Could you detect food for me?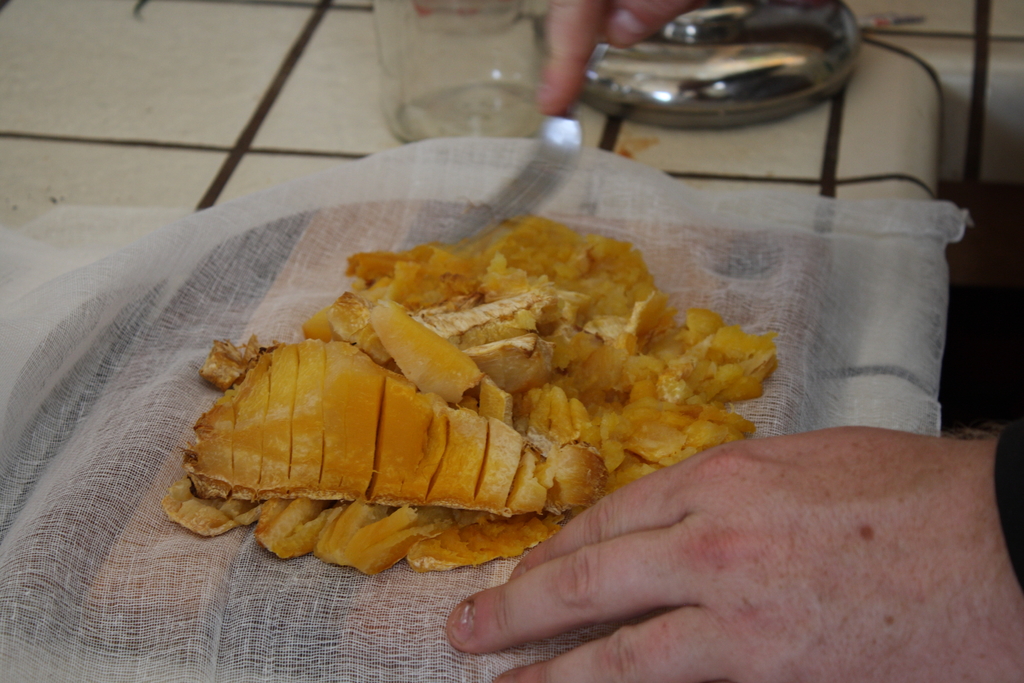
Detection result: (left=198, top=340, right=220, bottom=387).
